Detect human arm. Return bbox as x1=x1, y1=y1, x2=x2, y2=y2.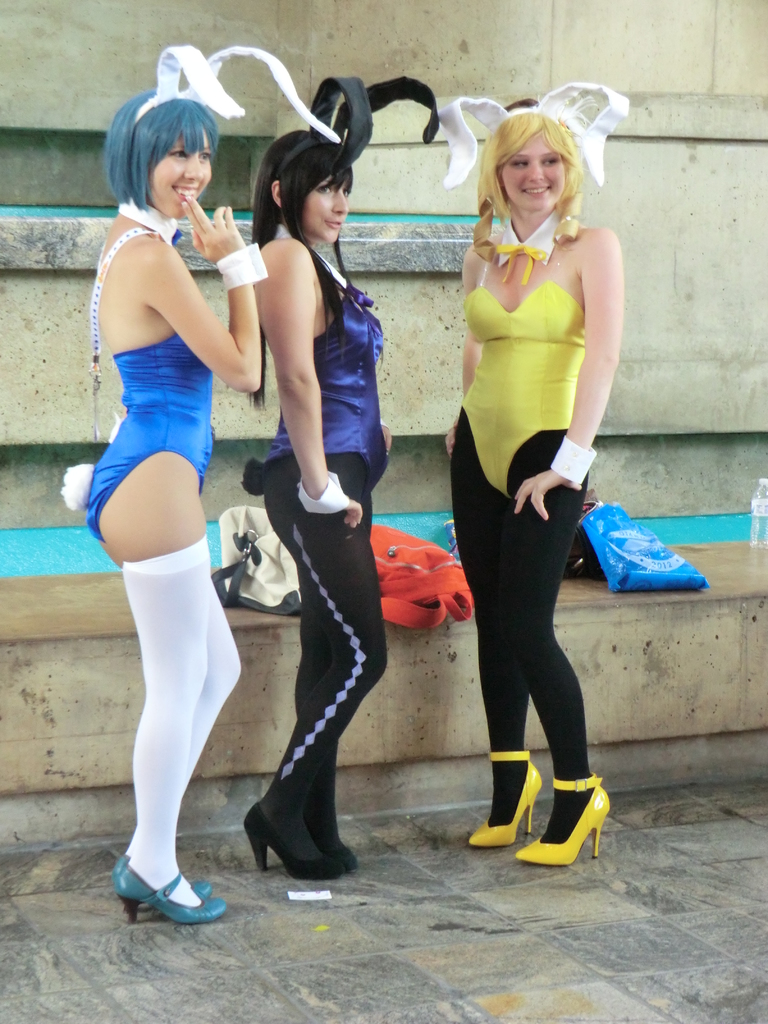
x1=380, y1=417, x2=392, y2=450.
